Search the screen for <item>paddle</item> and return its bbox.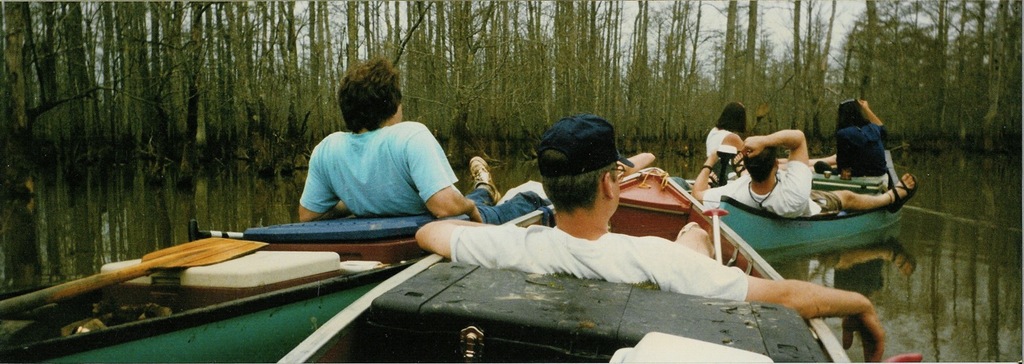
Found: region(2, 232, 270, 319).
